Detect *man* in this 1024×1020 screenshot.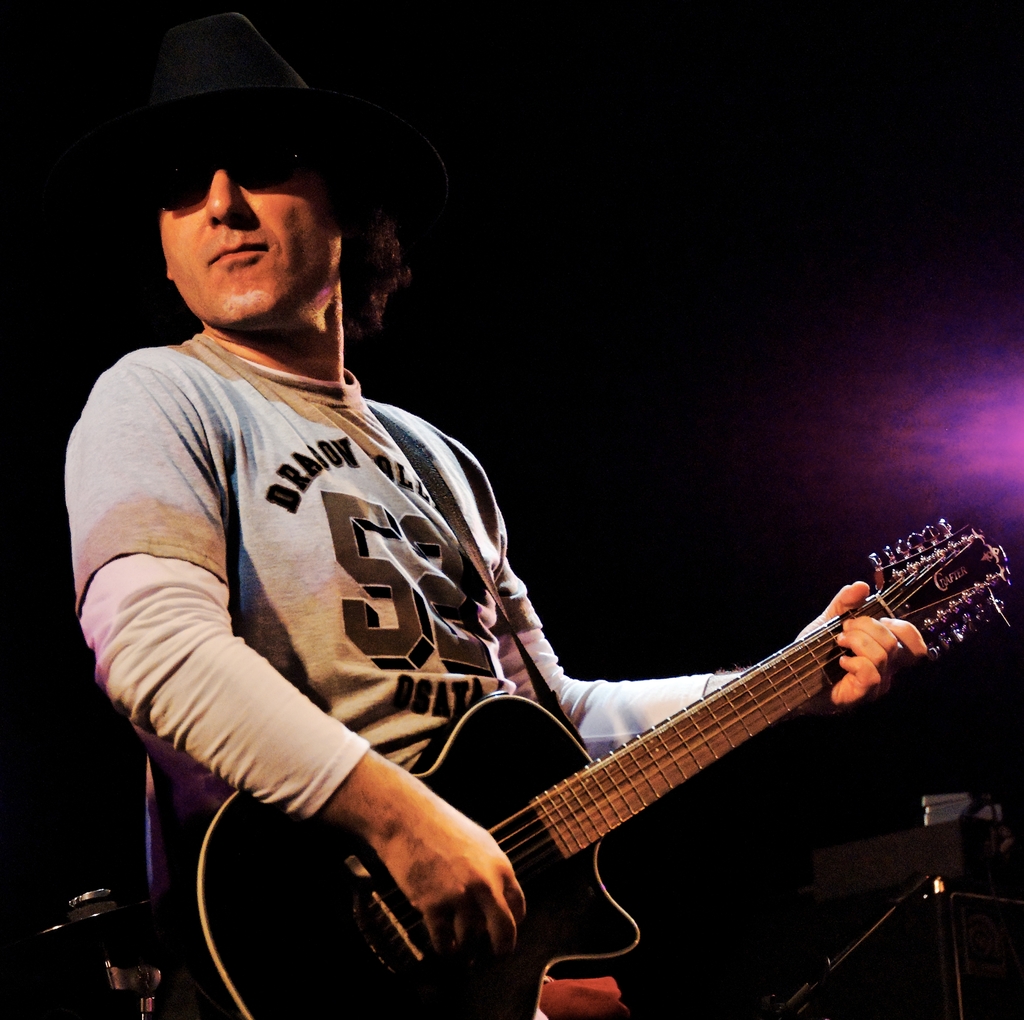
Detection: 49 135 972 1019.
